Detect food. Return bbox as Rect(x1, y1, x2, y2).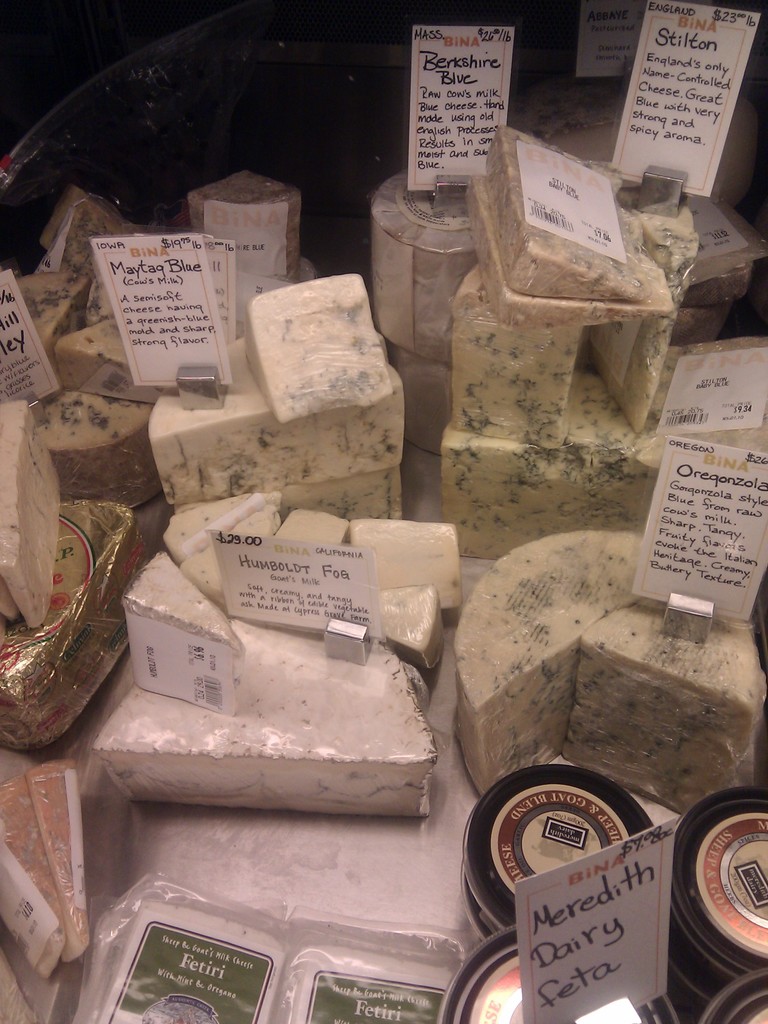
Rect(464, 526, 765, 794).
